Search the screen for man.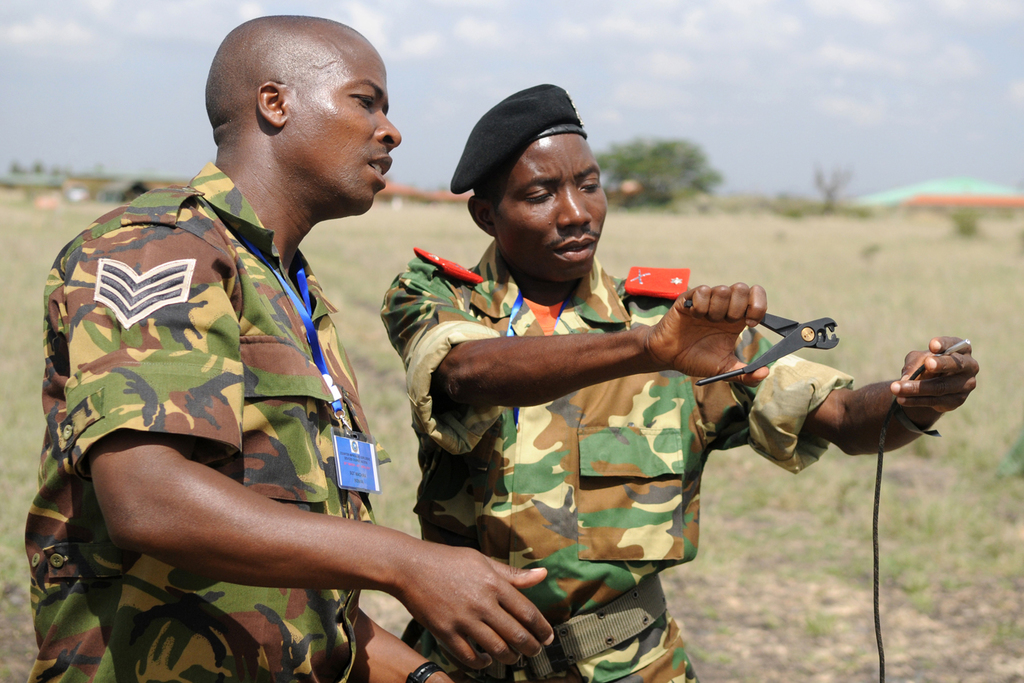
Found at 29/48/531/668.
